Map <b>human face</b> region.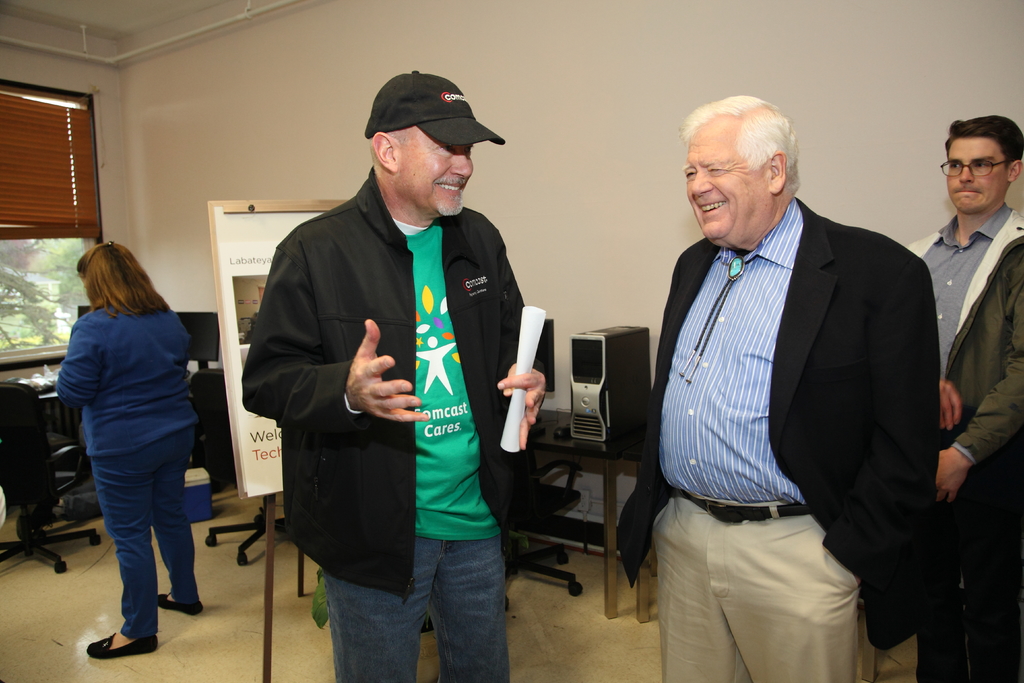
Mapped to BBox(395, 127, 476, 215).
